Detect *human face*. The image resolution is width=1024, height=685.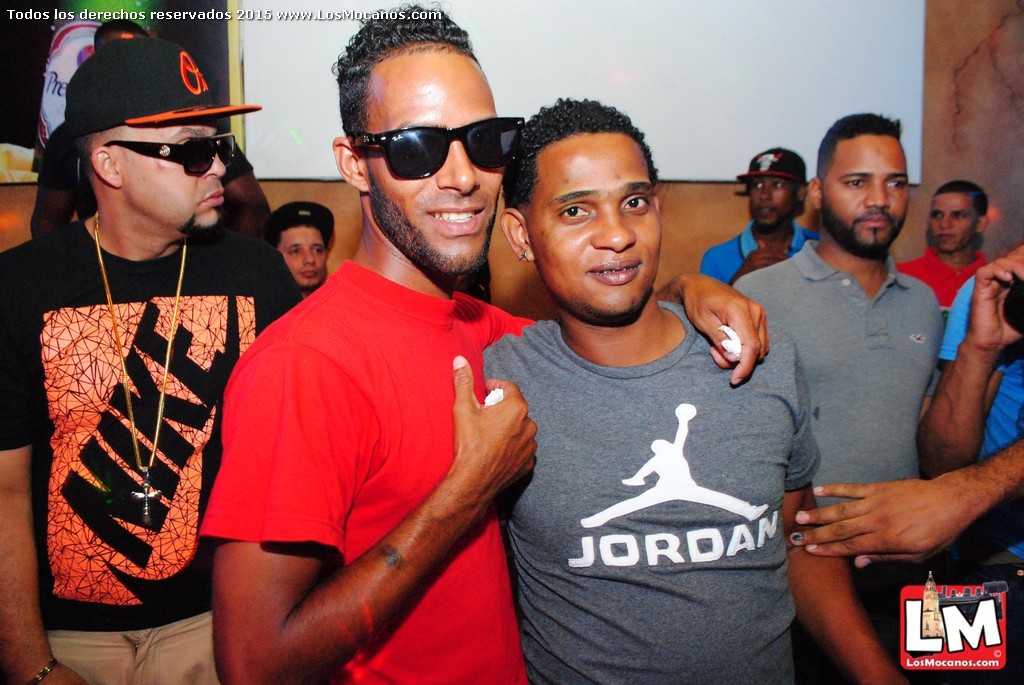
locate(118, 116, 224, 226).
